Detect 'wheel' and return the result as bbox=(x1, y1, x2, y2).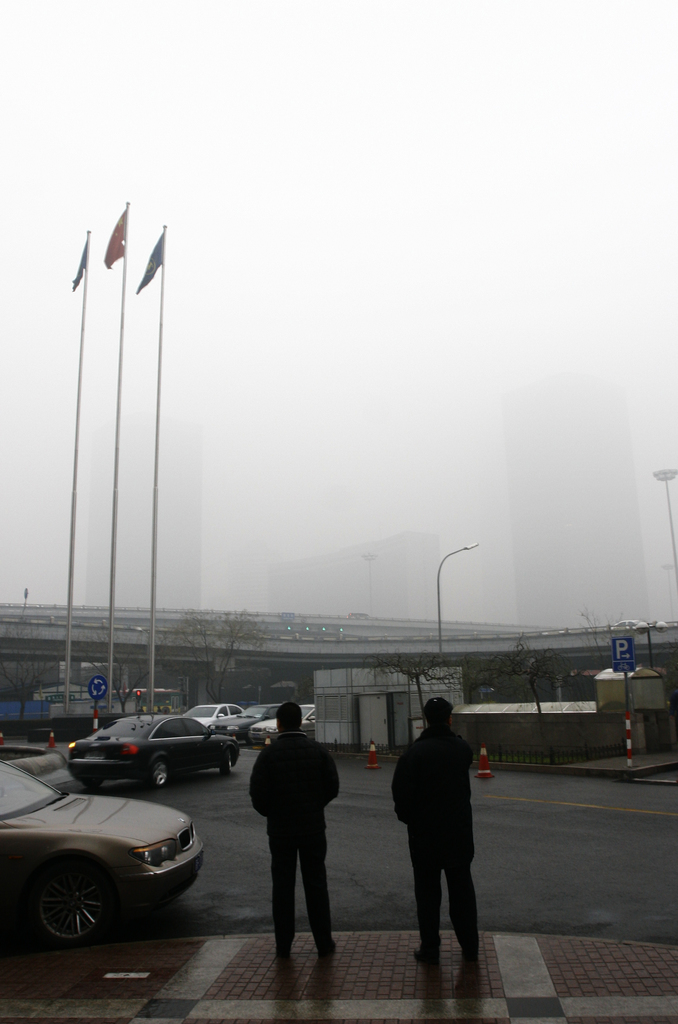
bbox=(149, 758, 167, 785).
